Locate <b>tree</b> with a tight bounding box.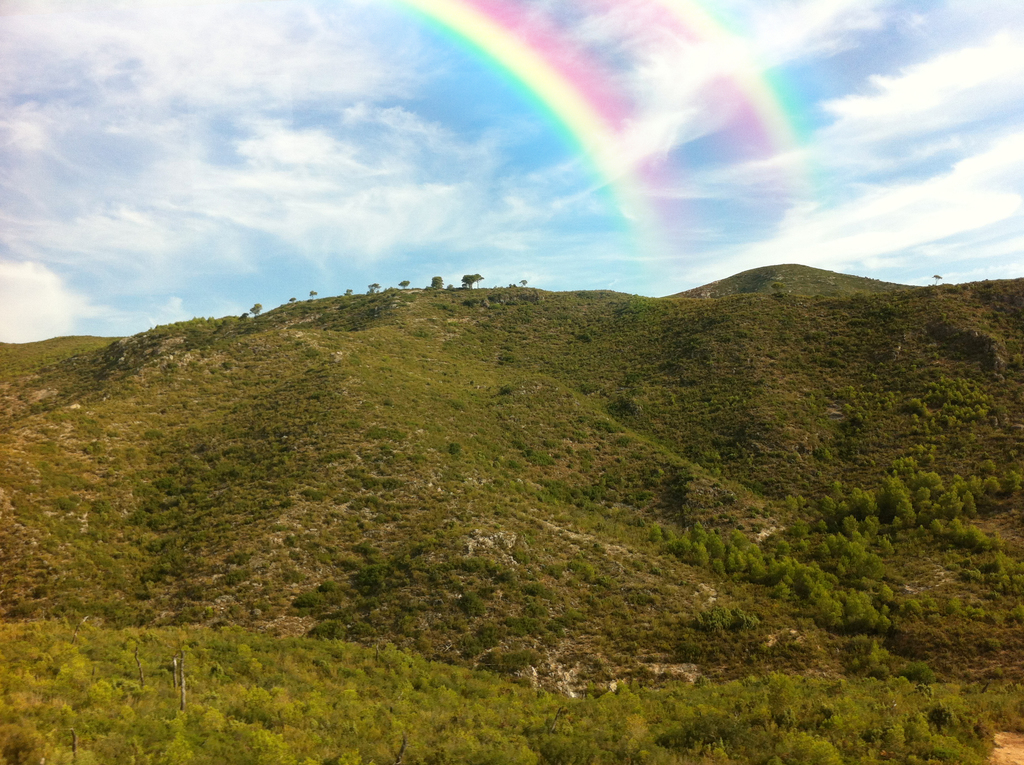
Rect(250, 299, 263, 315).
